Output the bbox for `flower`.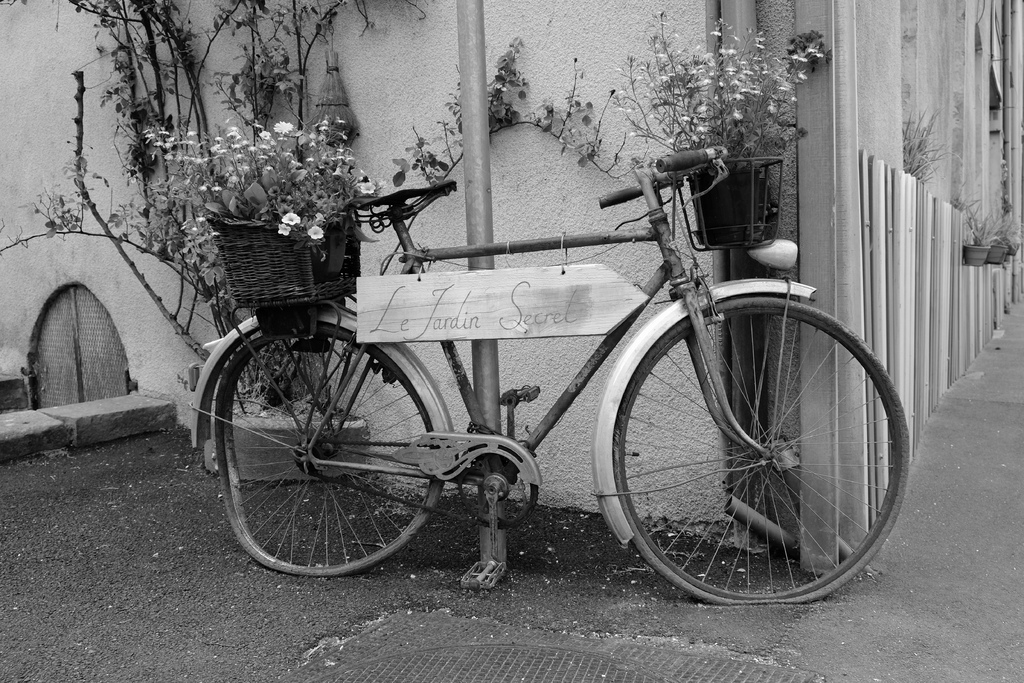
bbox=(276, 222, 287, 234).
